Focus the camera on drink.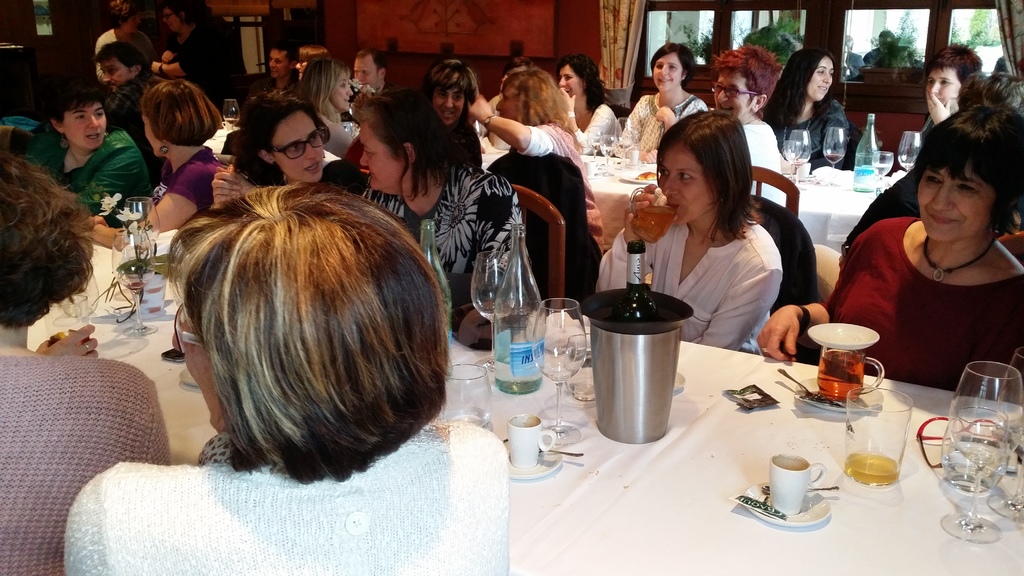
Focus region: [50, 328, 92, 357].
